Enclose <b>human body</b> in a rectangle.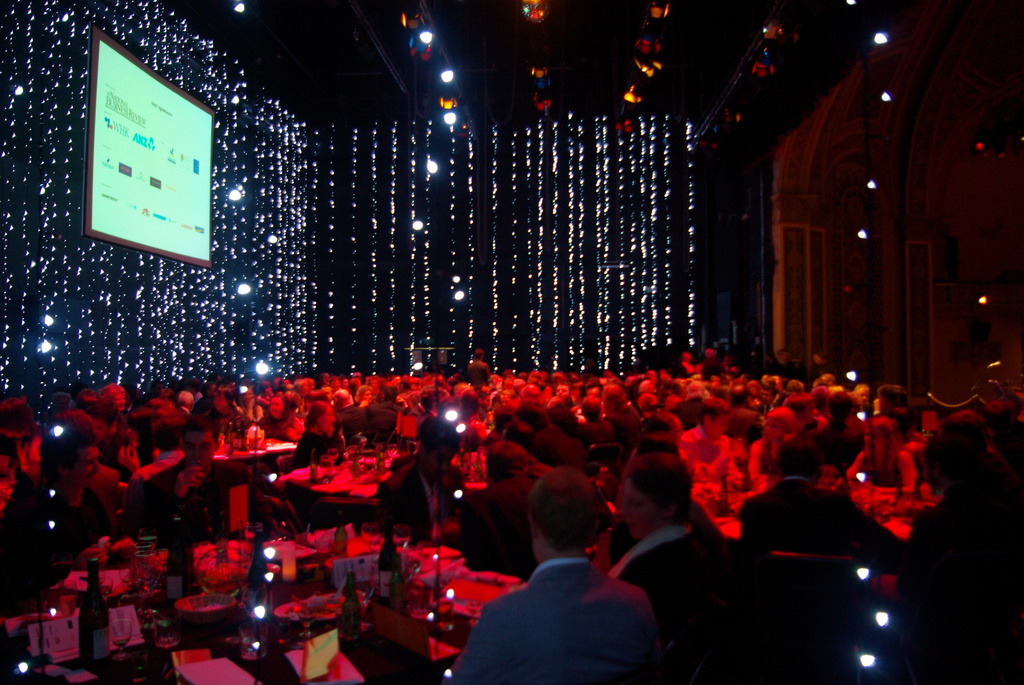
460 494 650 684.
